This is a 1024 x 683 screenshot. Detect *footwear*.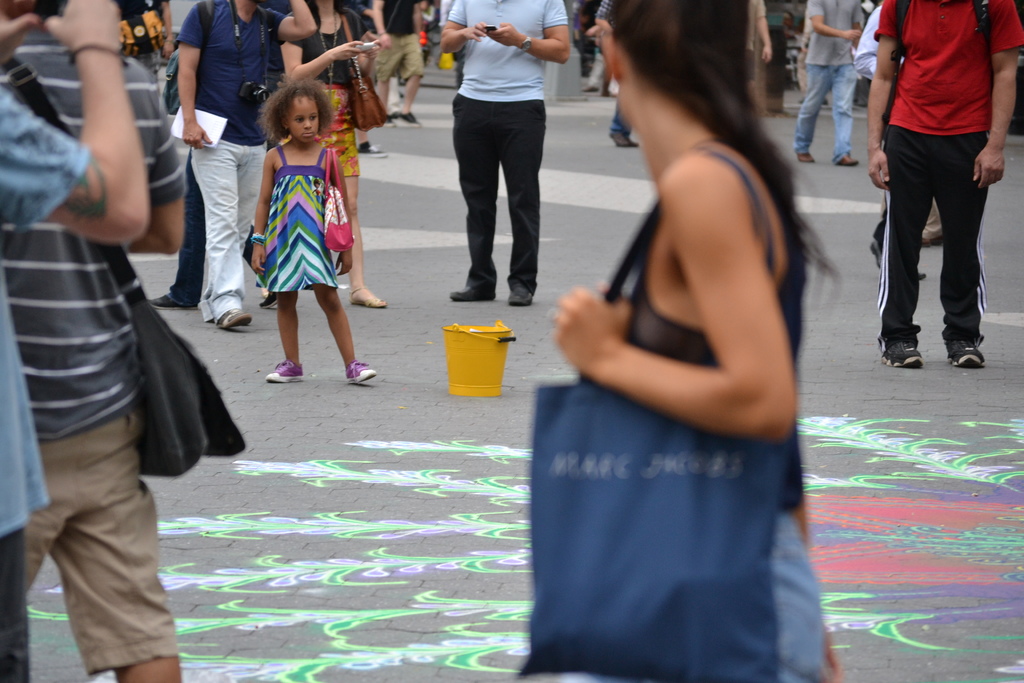
x1=344, y1=364, x2=380, y2=386.
